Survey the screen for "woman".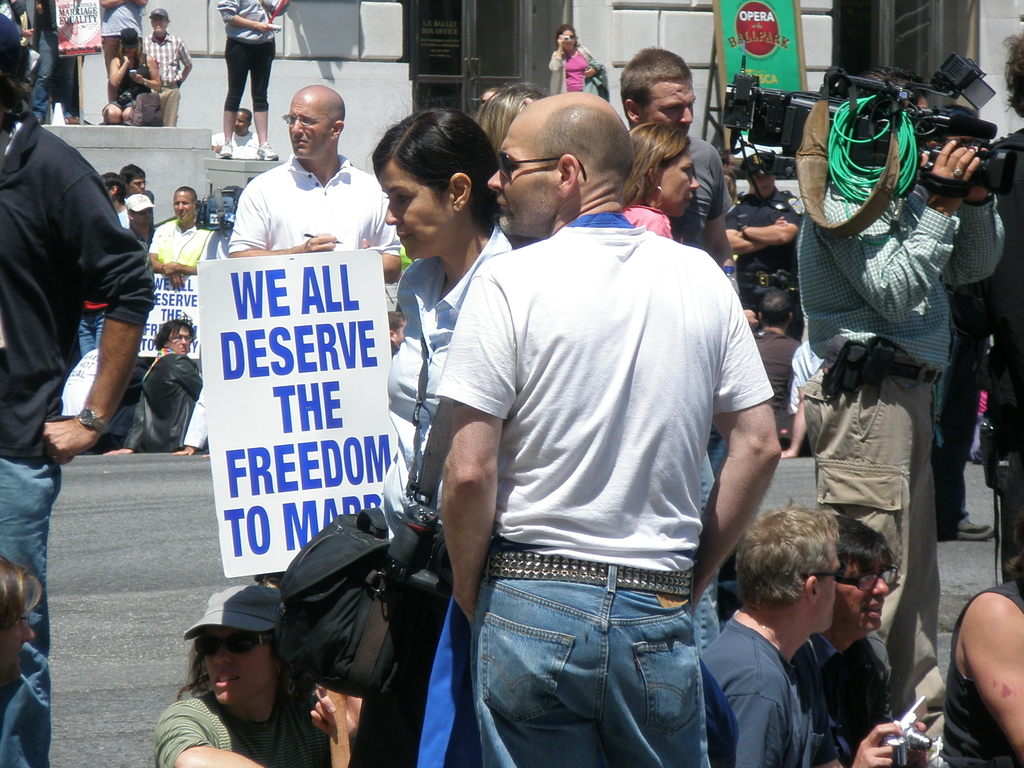
Survey found: [left=618, top=118, right=703, bottom=244].
